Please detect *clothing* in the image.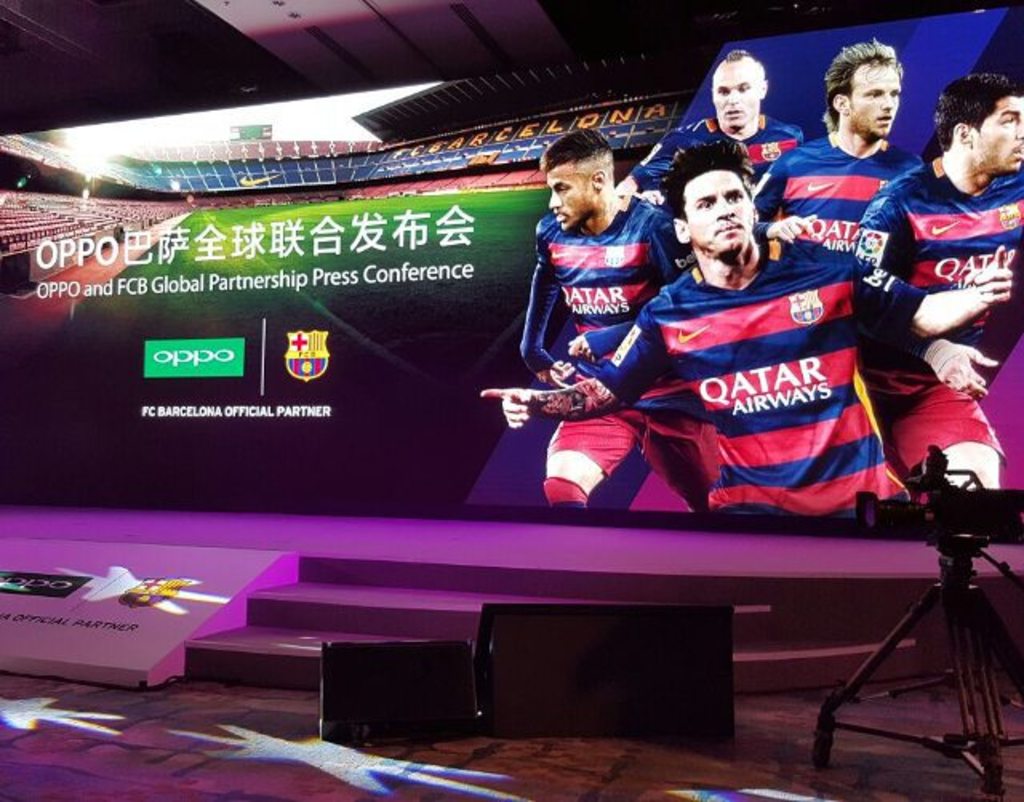
627,107,805,194.
